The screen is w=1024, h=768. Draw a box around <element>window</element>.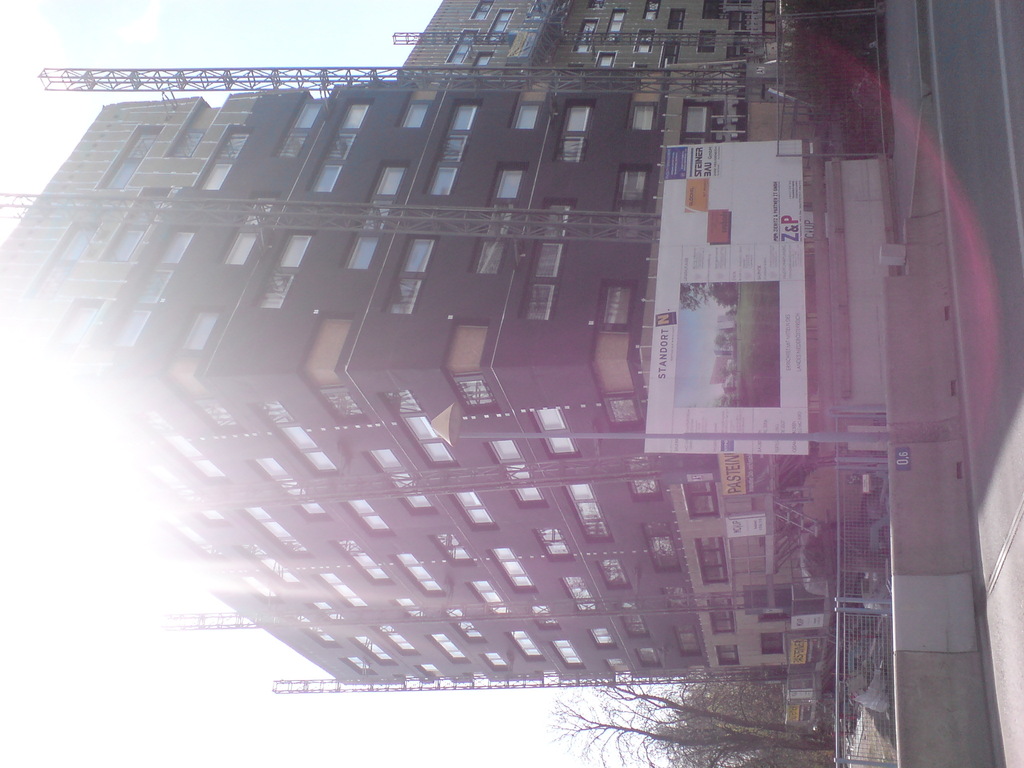
342:657:378:678.
